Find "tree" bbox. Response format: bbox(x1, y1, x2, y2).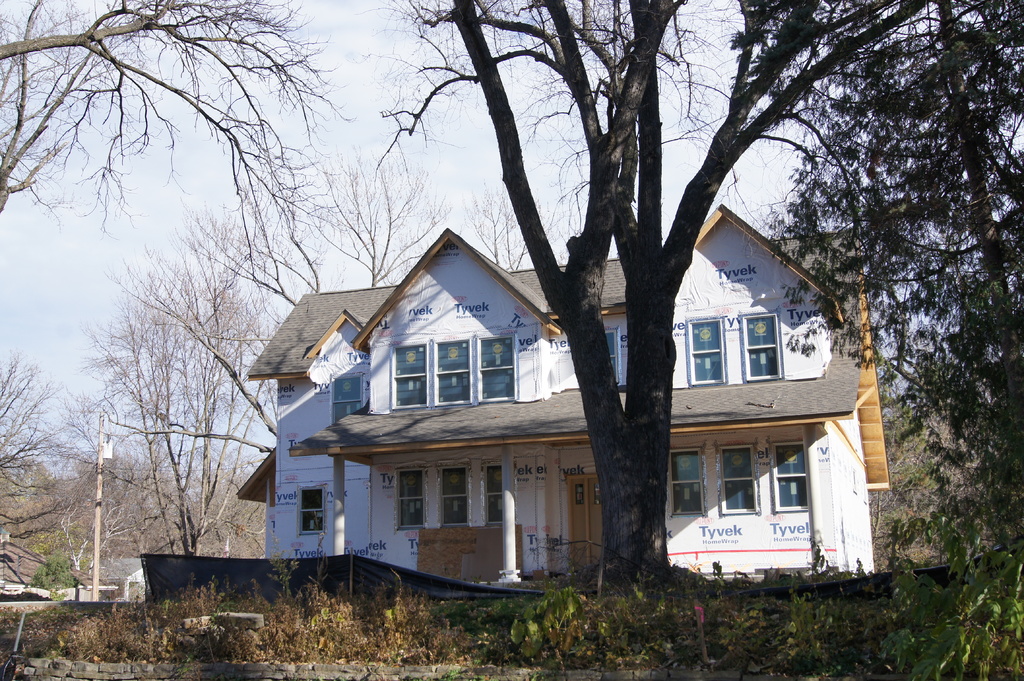
bbox(380, 0, 1023, 592).
